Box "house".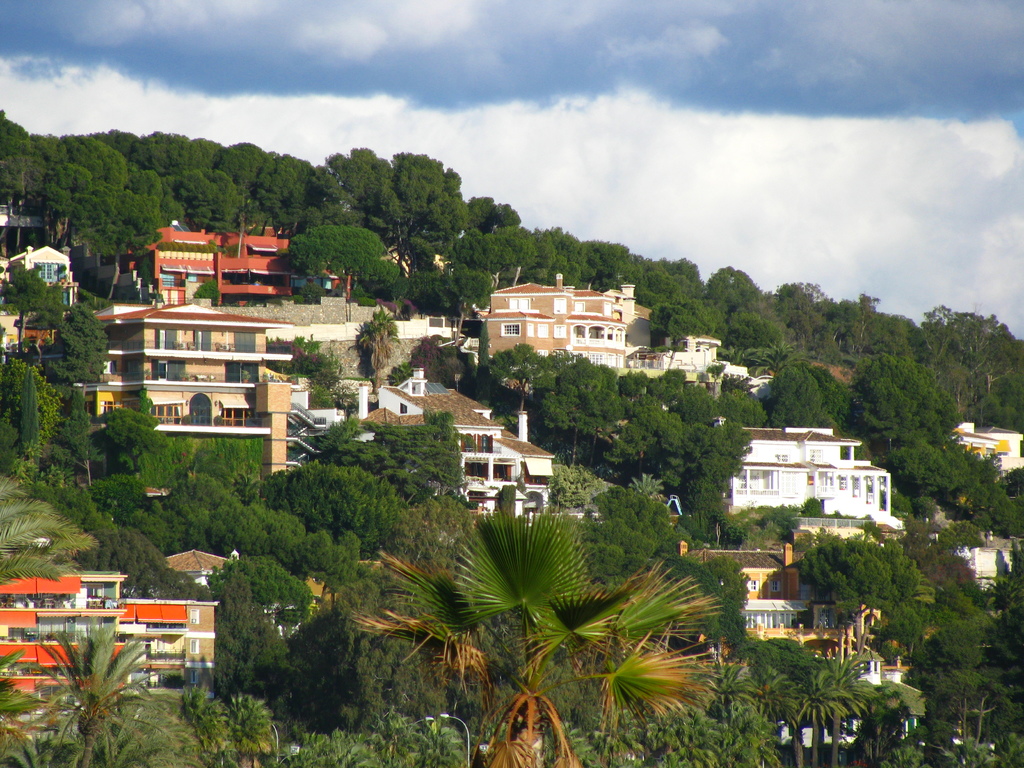
{"x1": 0, "y1": 550, "x2": 228, "y2": 709}.
